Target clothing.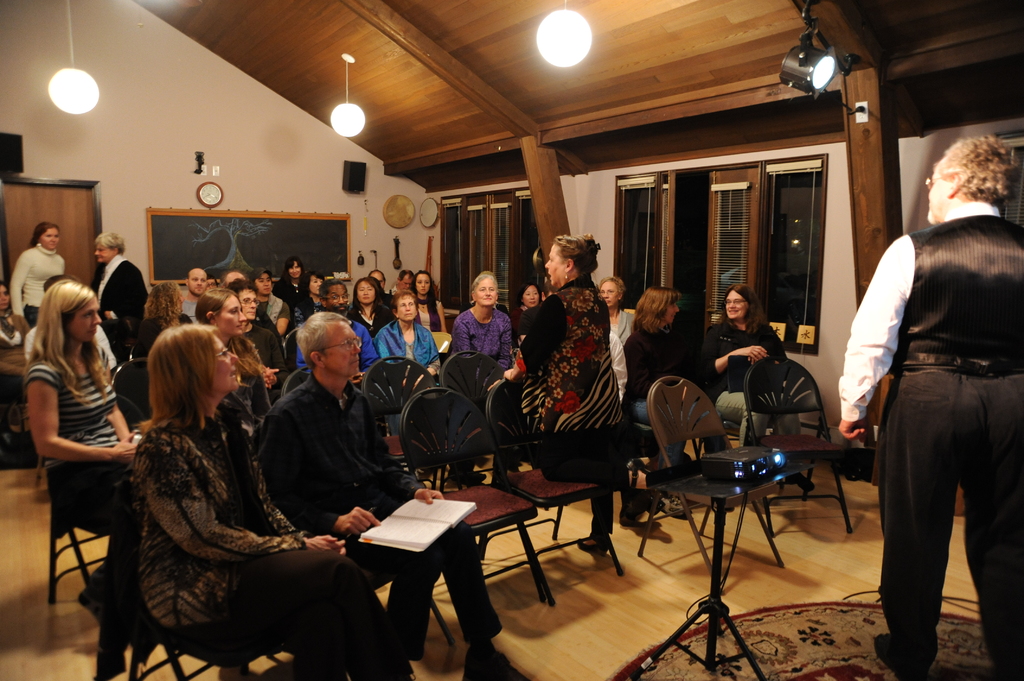
Target region: select_region(92, 254, 151, 359).
